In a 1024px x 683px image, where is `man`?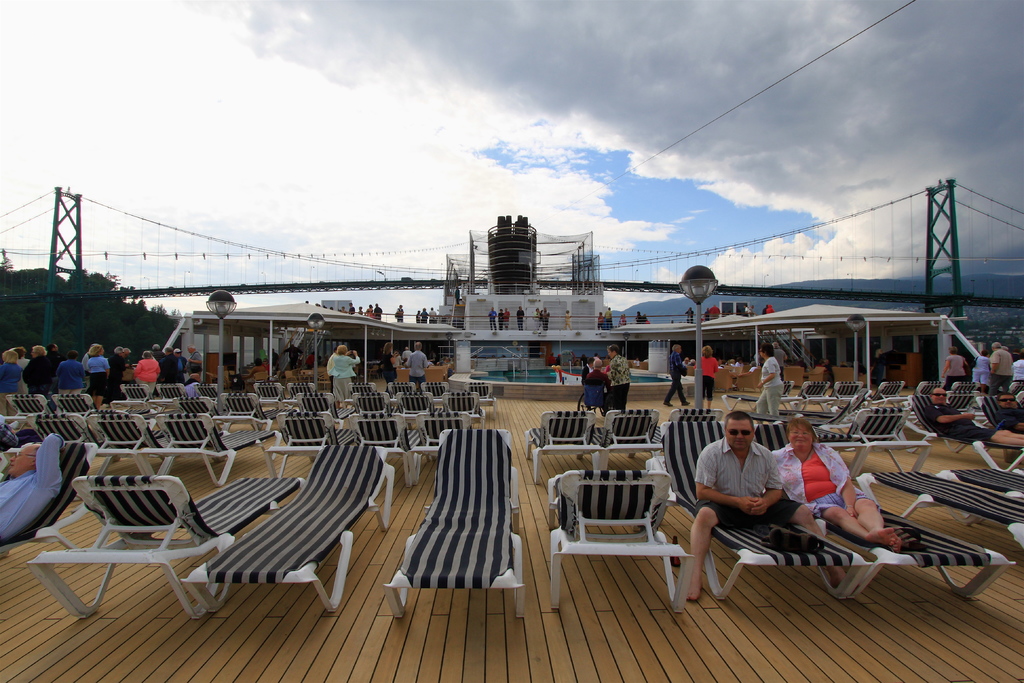
0/432/65/543.
